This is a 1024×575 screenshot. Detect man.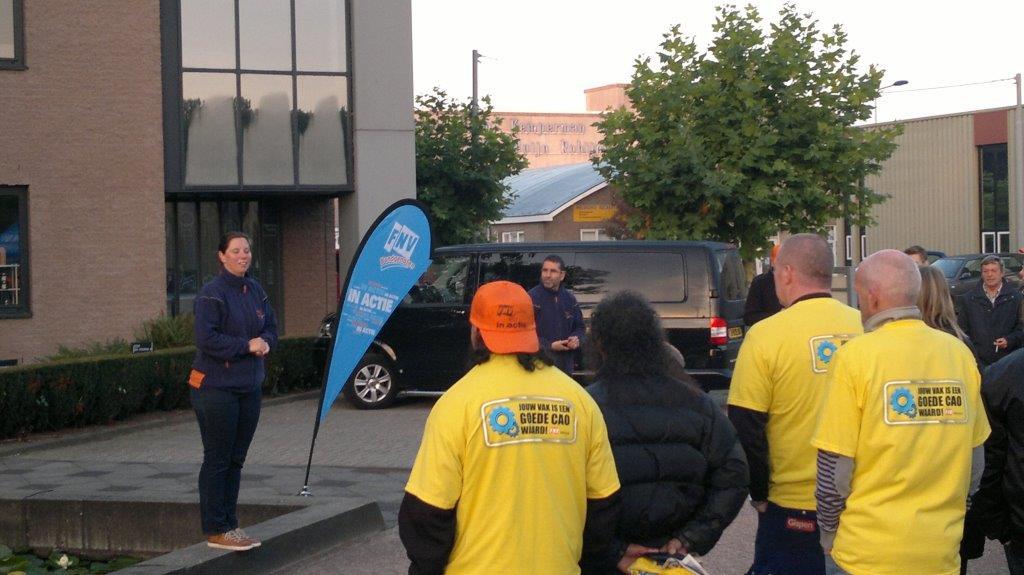
bbox=[528, 253, 593, 369].
